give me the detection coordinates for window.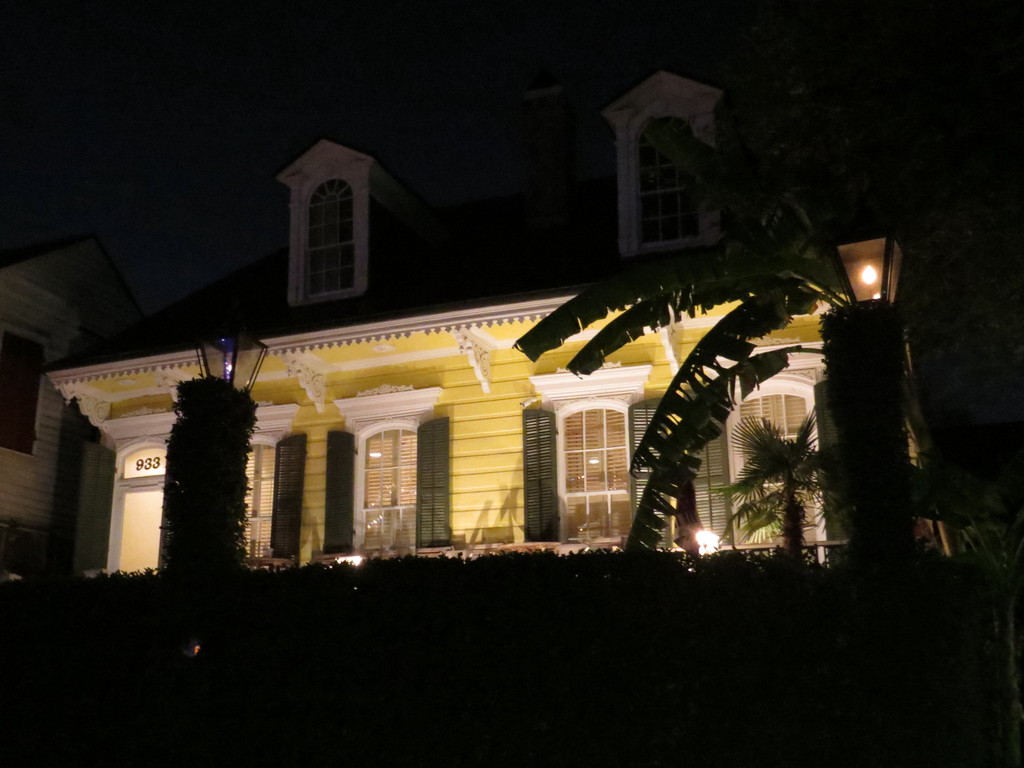
x1=564, y1=408, x2=628, y2=543.
